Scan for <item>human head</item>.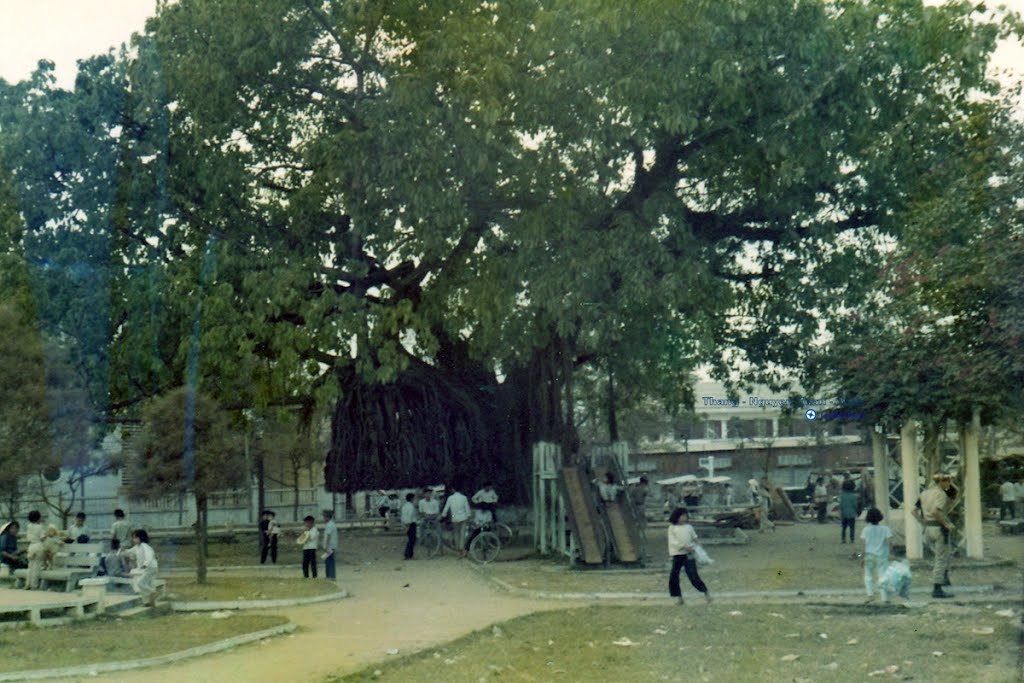
Scan result: <region>841, 470, 857, 490</region>.
